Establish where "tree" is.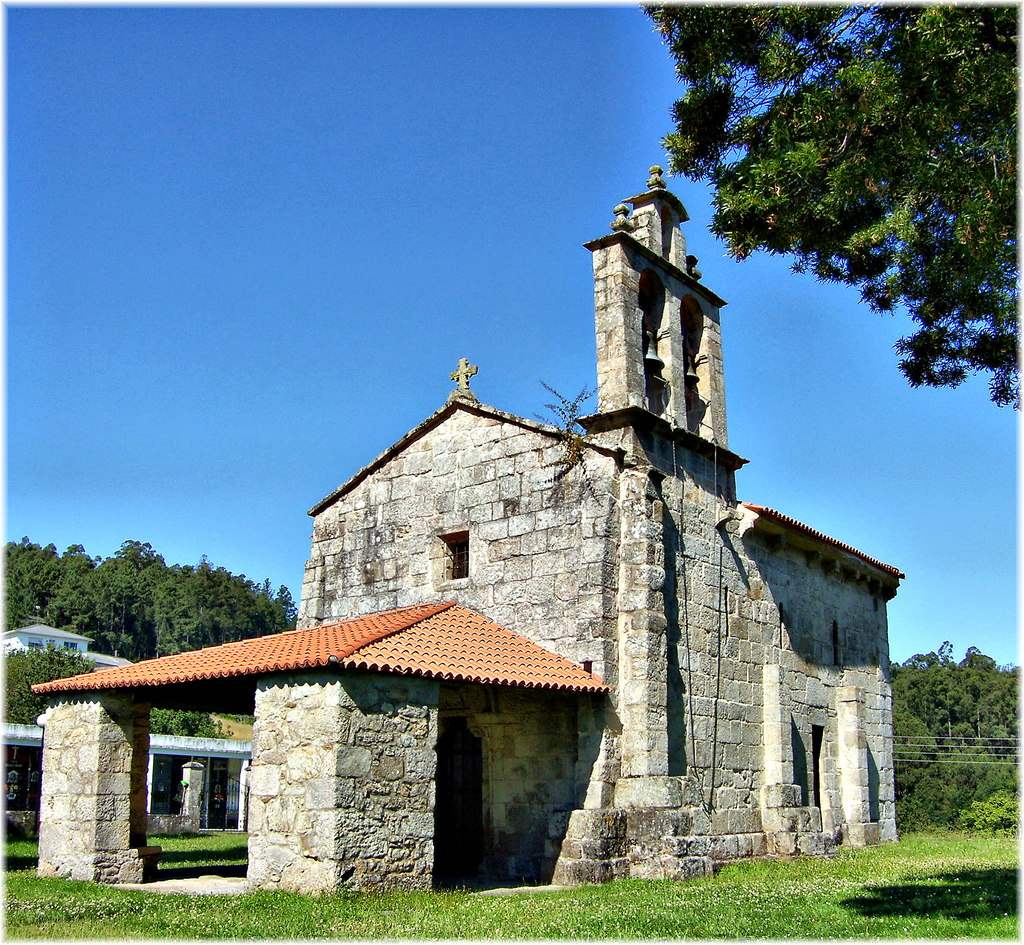
Established at region(220, 568, 255, 641).
